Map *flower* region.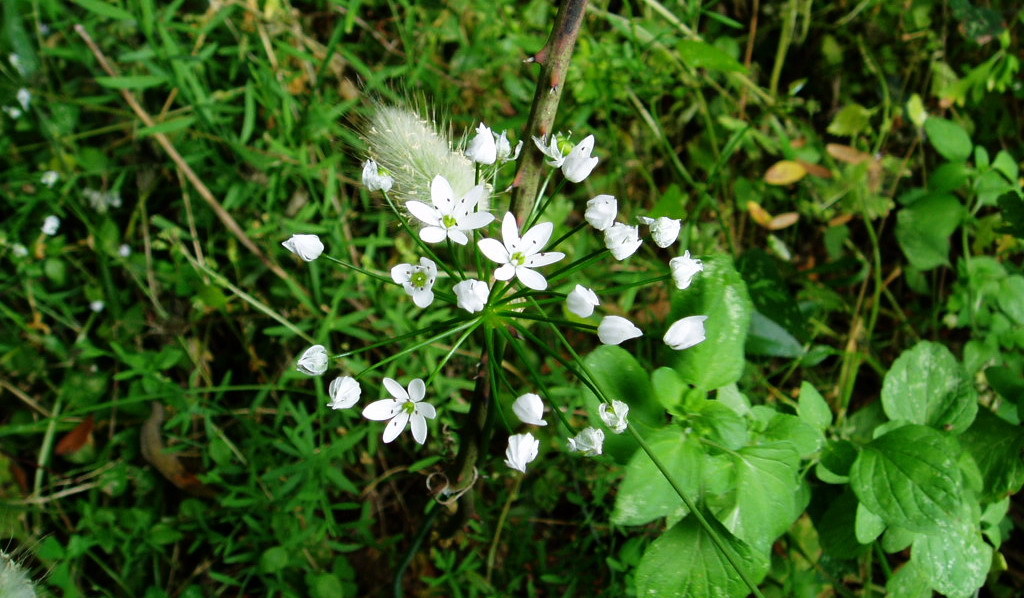
Mapped to [left=478, top=211, right=563, bottom=288].
